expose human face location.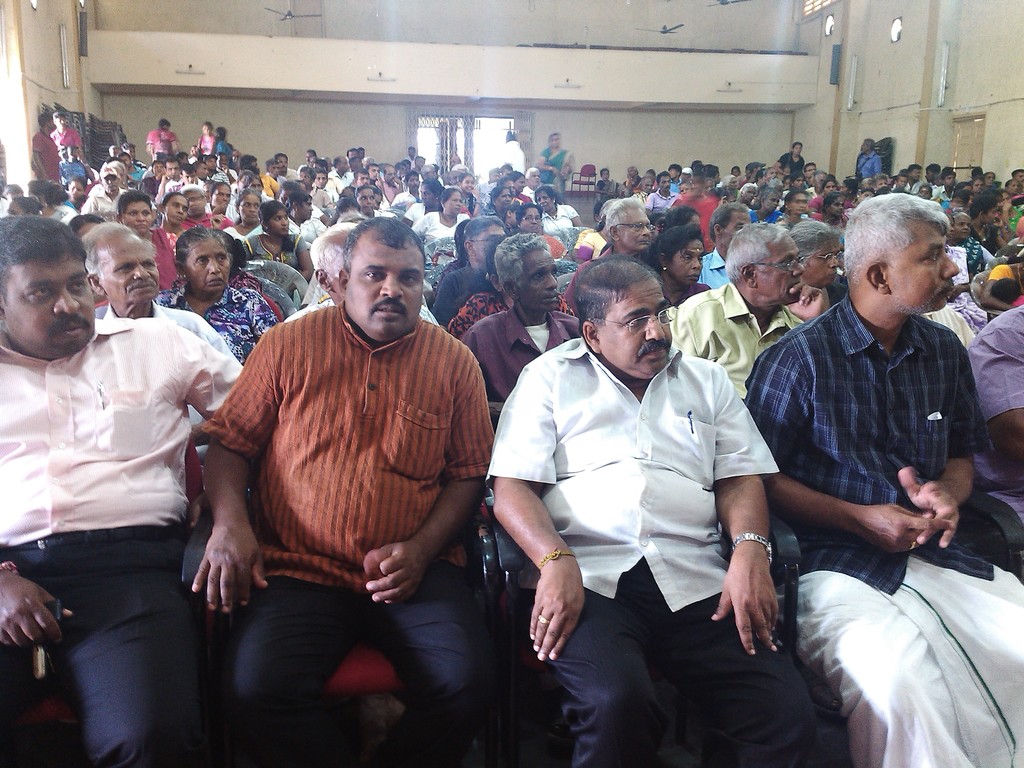
Exposed at <bbox>184, 240, 227, 296</bbox>.
